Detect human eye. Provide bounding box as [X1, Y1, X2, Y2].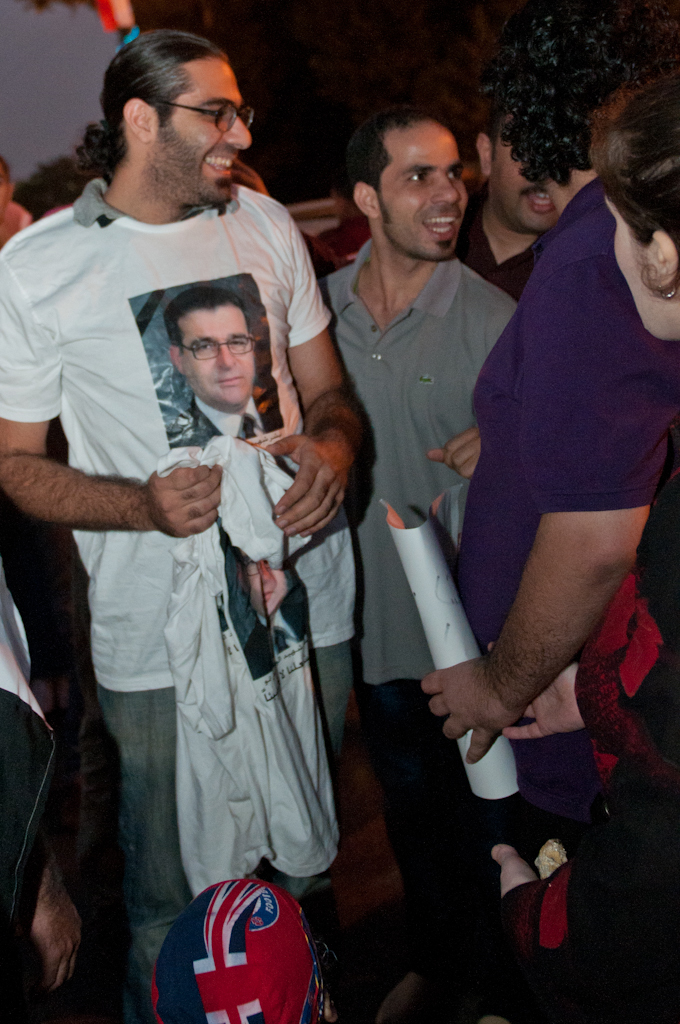
[196, 341, 217, 350].
